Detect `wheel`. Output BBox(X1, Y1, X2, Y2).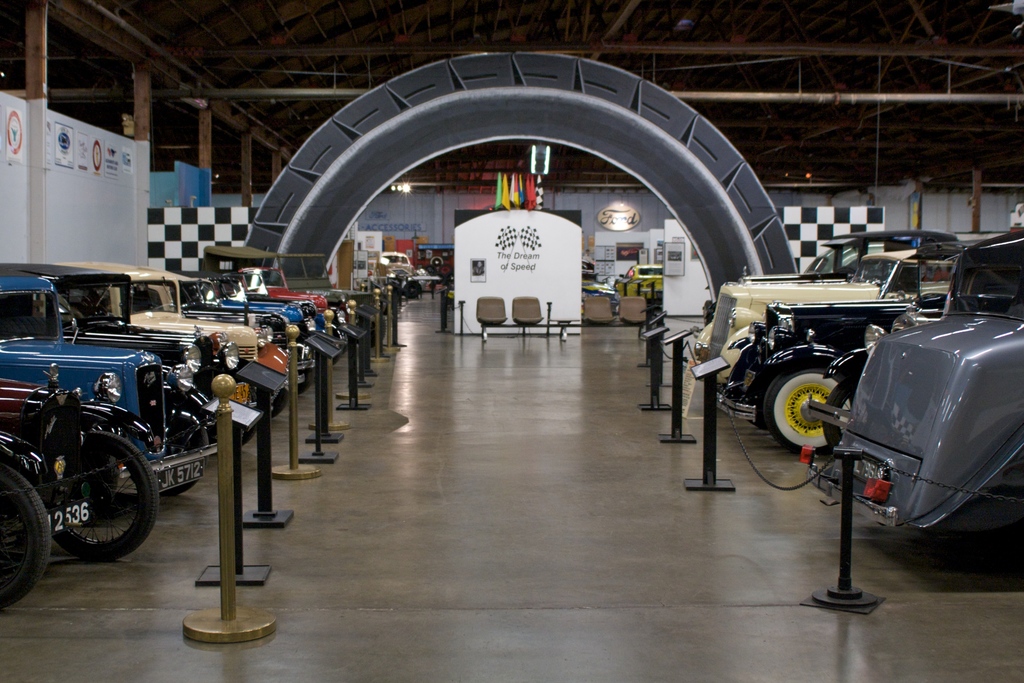
BBox(154, 411, 209, 496).
